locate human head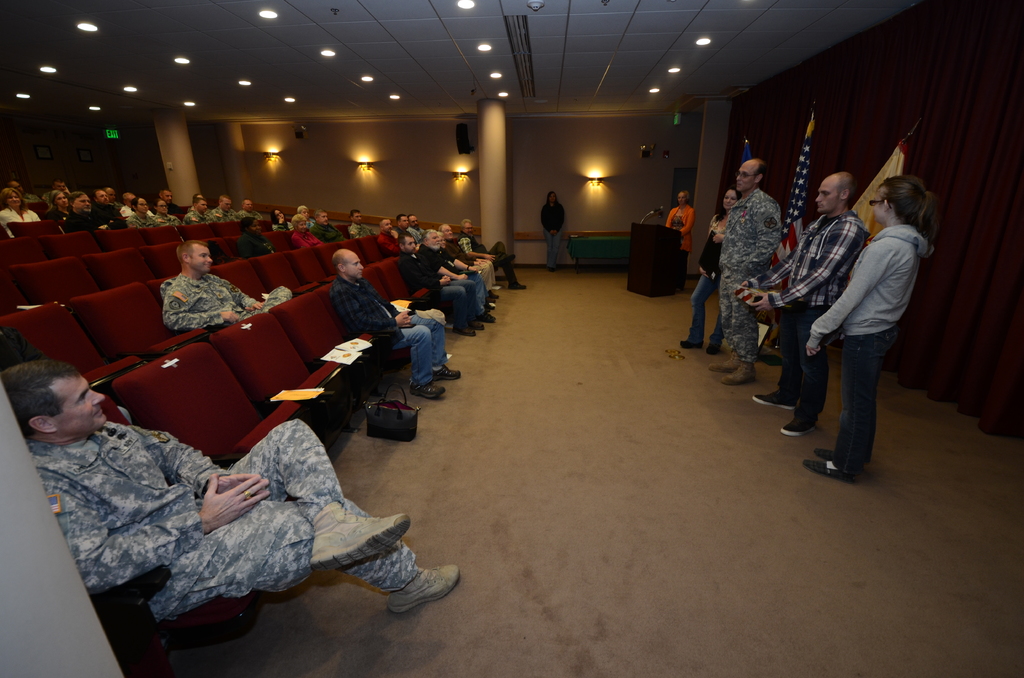
378:218:393:234
